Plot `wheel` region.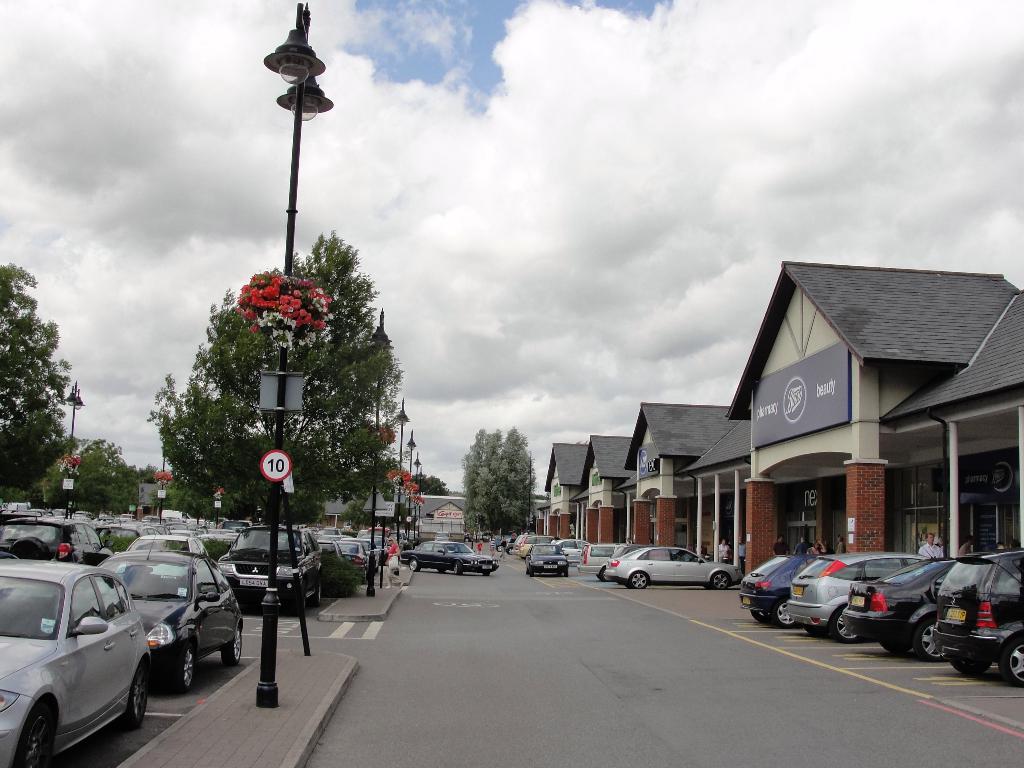
Plotted at (712,572,730,588).
